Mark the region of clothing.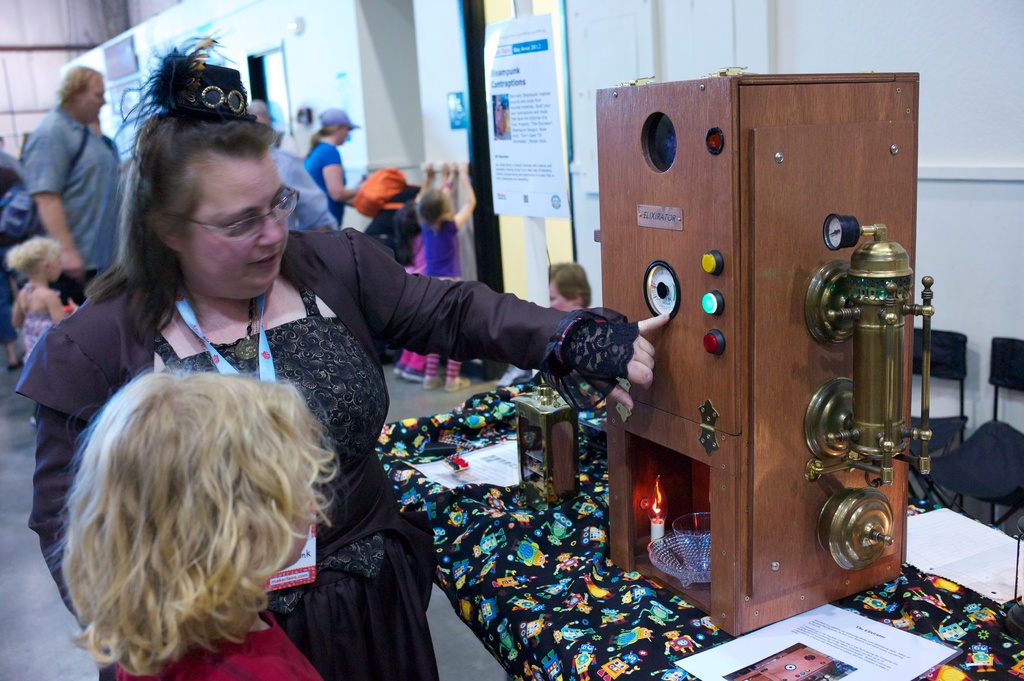
Region: pyautogui.locateOnScreen(23, 99, 127, 269).
